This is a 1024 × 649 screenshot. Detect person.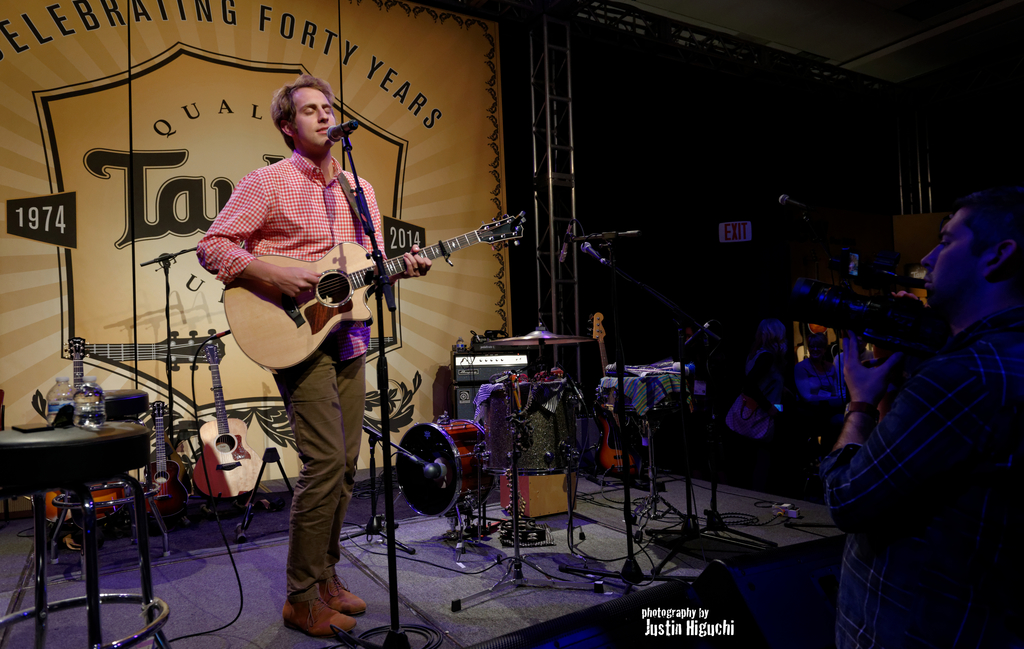
box(794, 329, 851, 404).
